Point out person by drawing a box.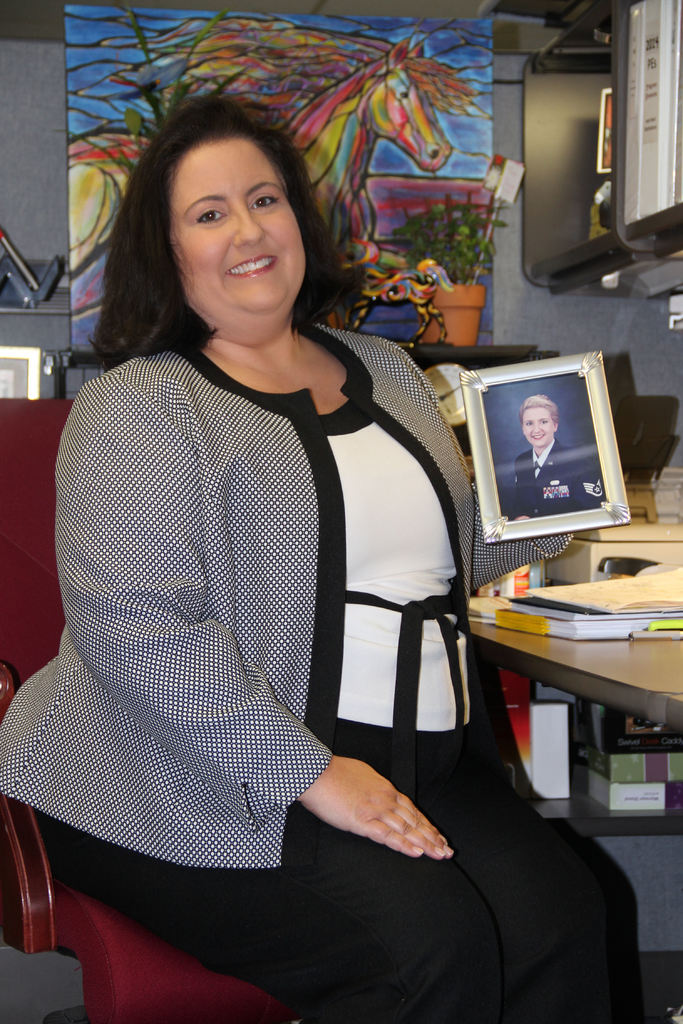
rect(508, 393, 606, 515).
